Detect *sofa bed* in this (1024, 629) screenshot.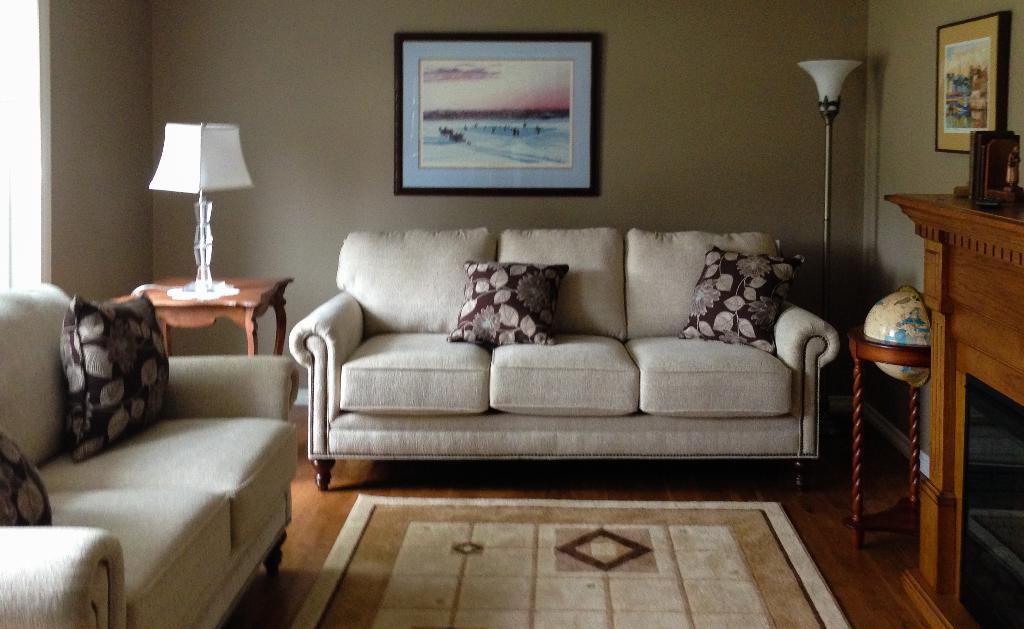
Detection: x1=290 y1=224 x2=836 y2=493.
